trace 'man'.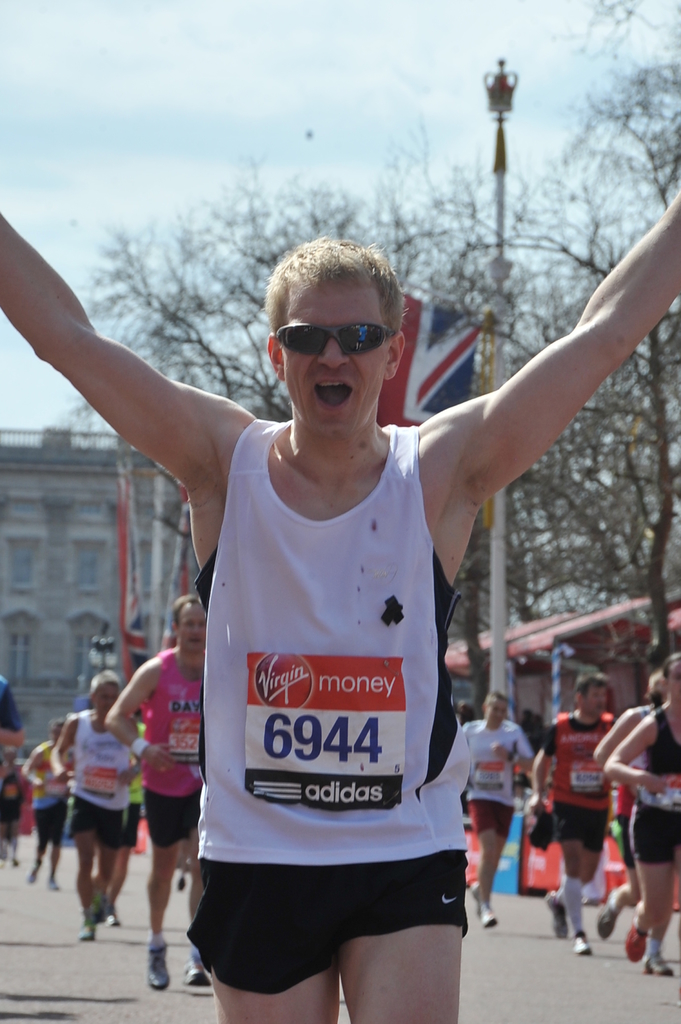
Traced to (left=0, top=189, right=680, bottom=1023).
